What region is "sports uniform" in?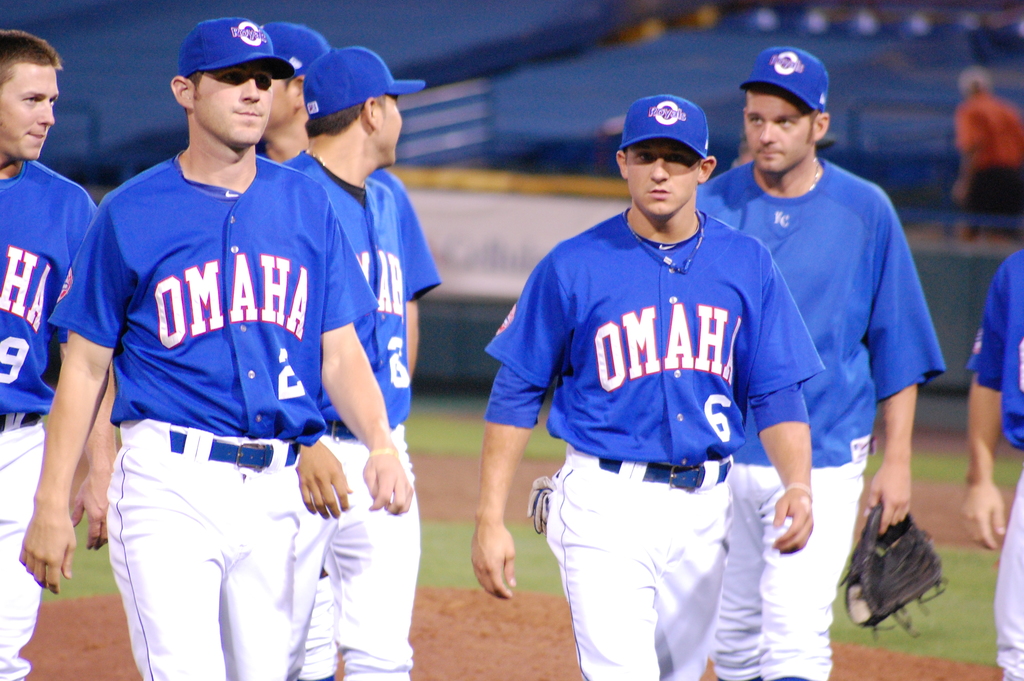
bbox=[0, 154, 106, 676].
